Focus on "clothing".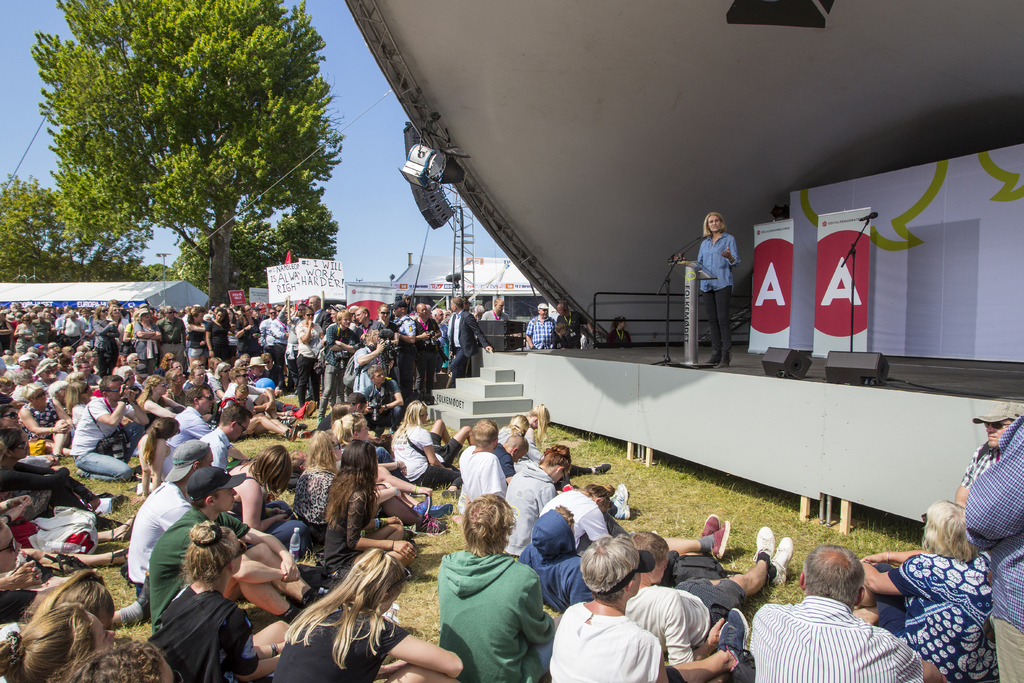
Focused at 493, 440, 521, 478.
